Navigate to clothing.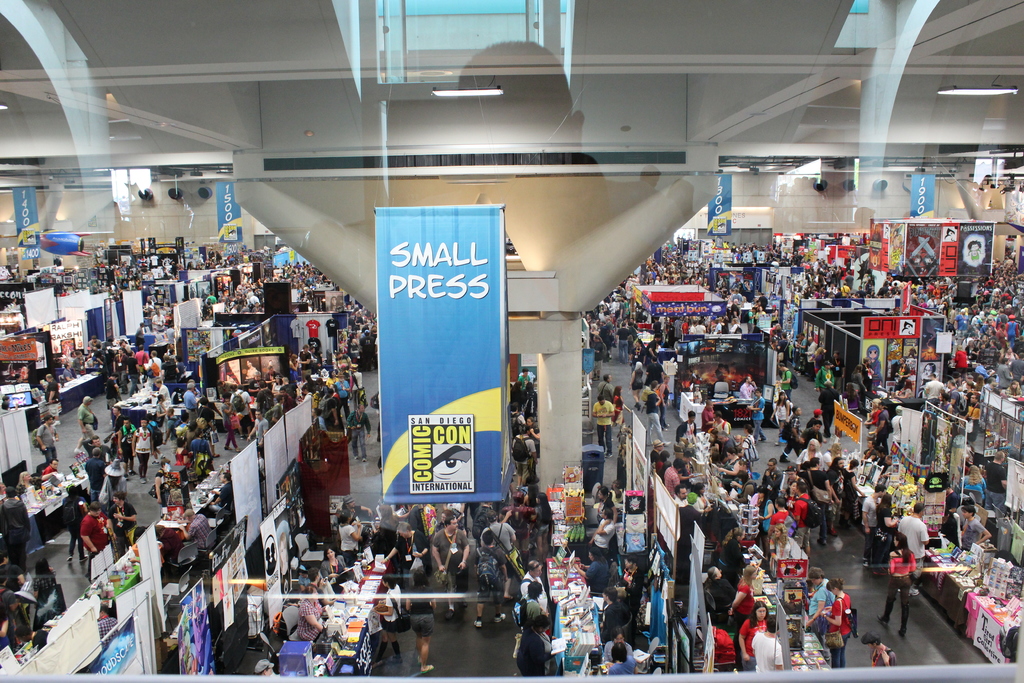
Navigation target: 300/350/311/385.
